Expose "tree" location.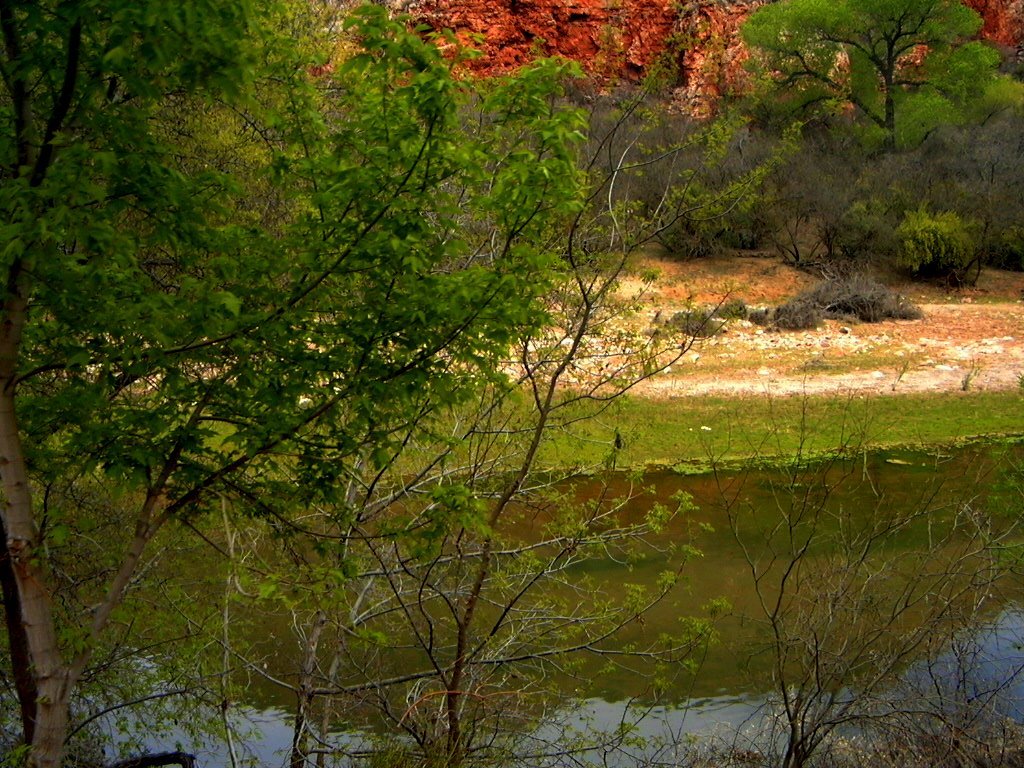
Exposed at x1=681 y1=370 x2=1023 y2=767.
